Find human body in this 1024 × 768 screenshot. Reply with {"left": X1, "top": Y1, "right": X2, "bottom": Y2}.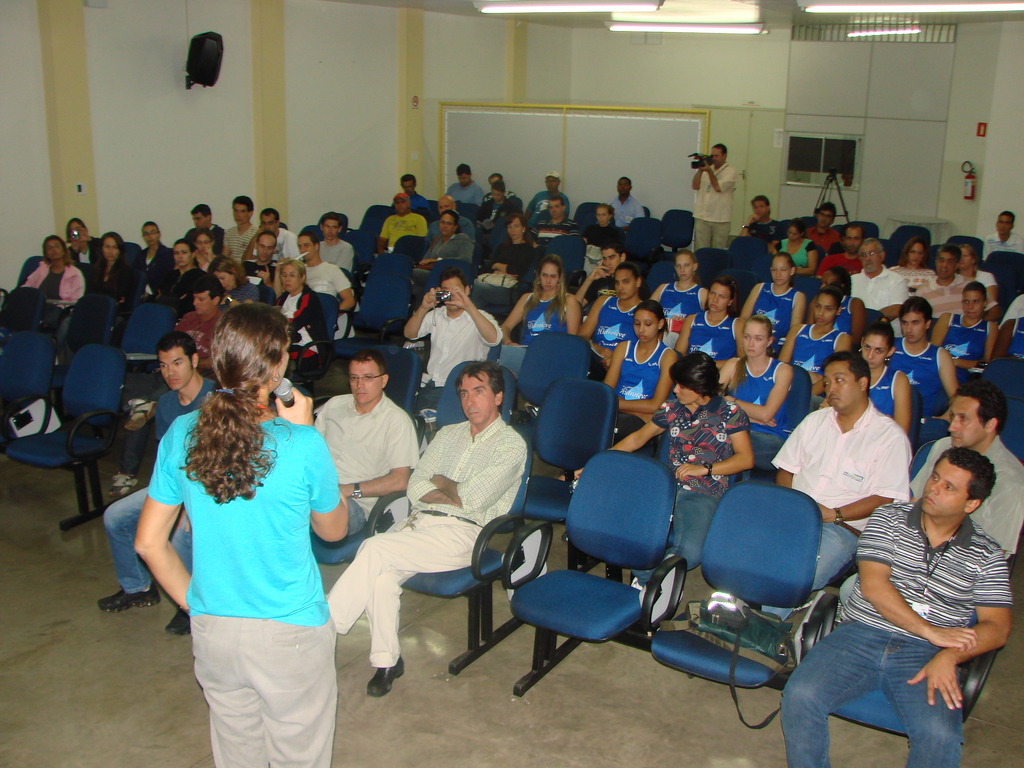
{"left": 779, "top": 285, "right": 854, "bottom": 412}.
